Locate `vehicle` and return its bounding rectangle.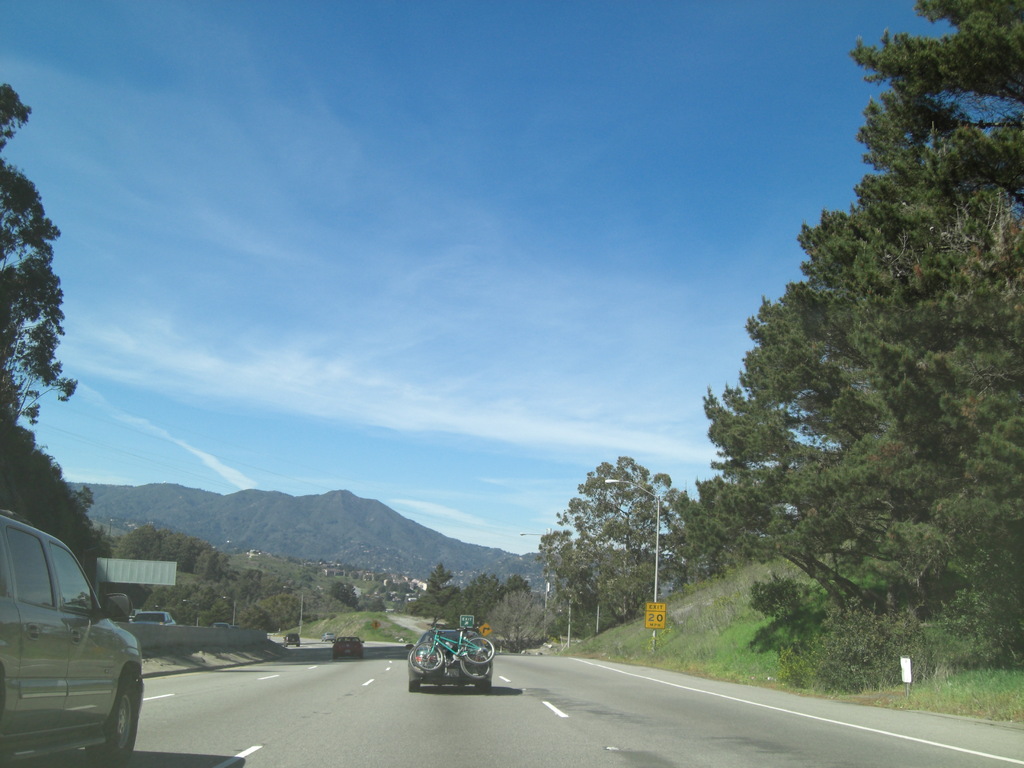
[392,635,500,701].
